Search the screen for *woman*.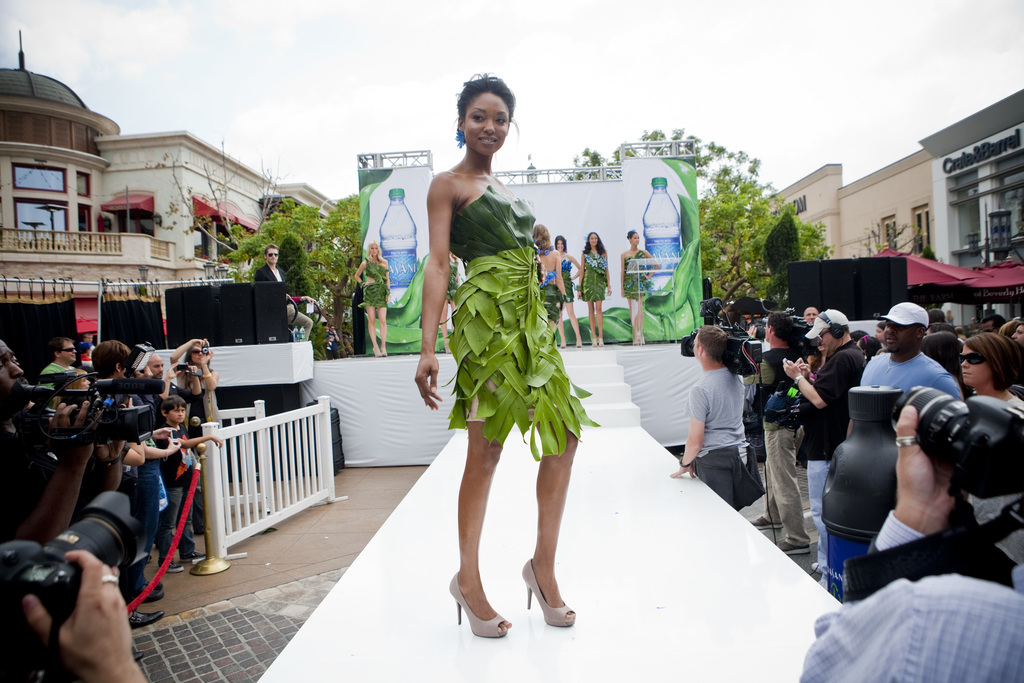
Found at {"left": 61, "top": 369, "right": 90, "bottom": 391}.
